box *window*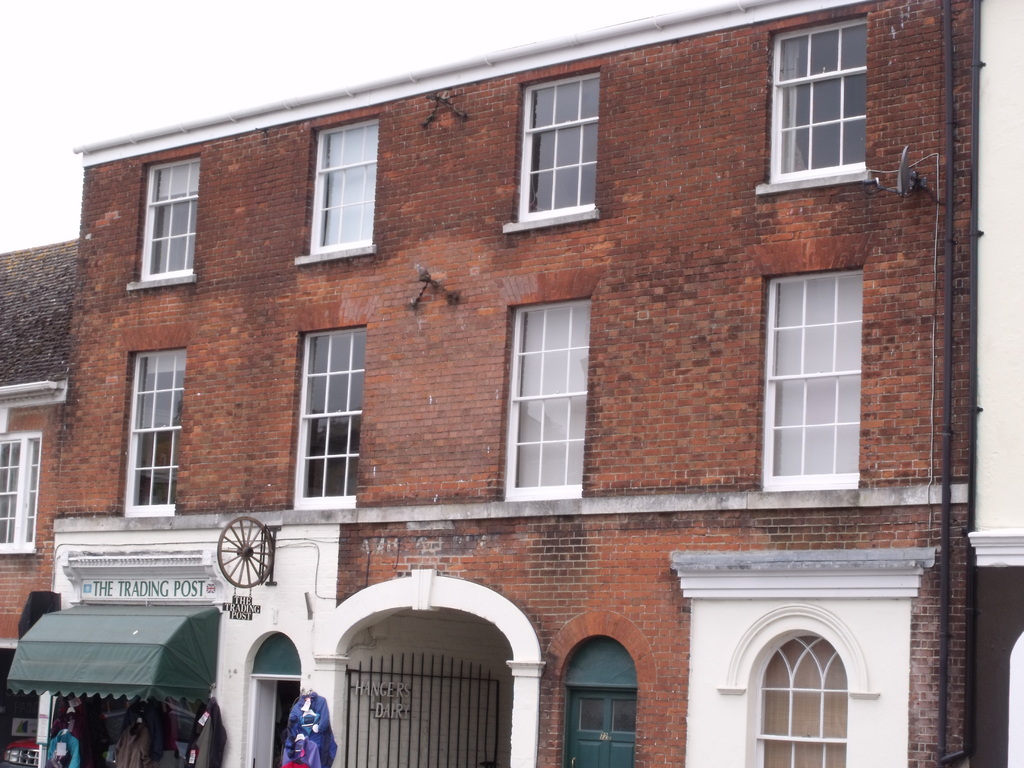
bbox(0, 430, 41, 554)
